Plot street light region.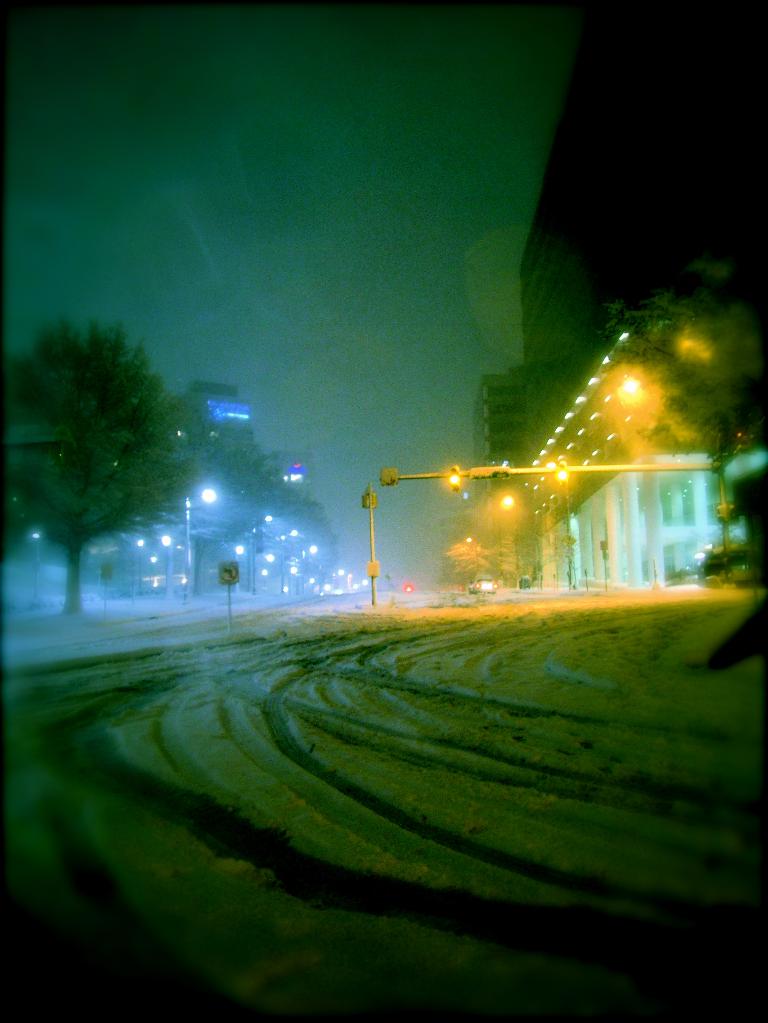
Plotted at box(249, 507, 275, 602).
